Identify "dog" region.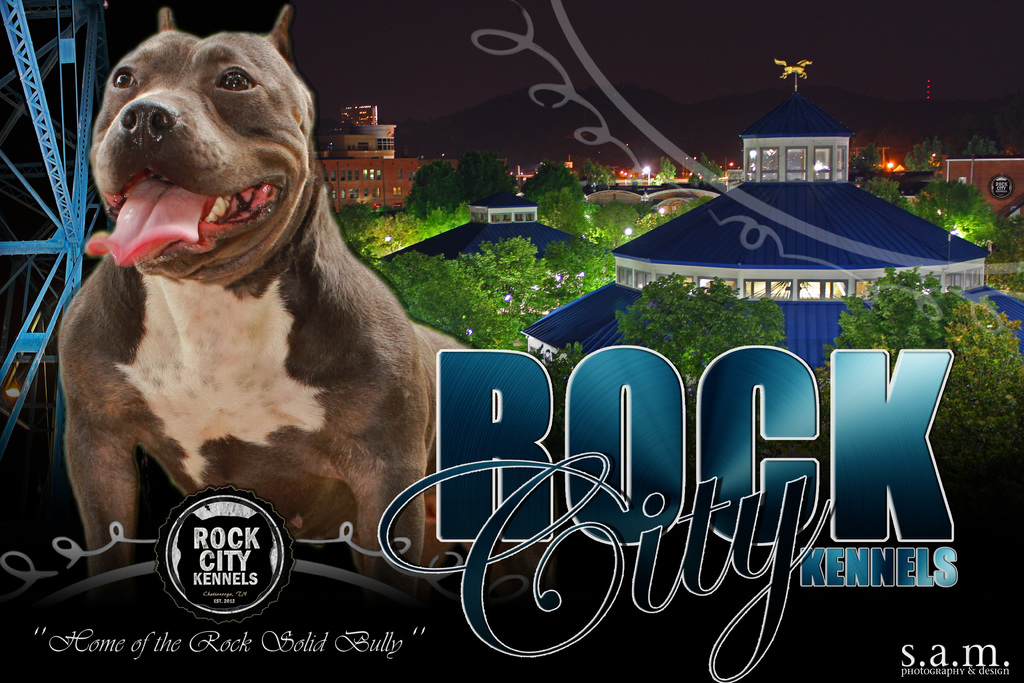
Region: x1=56, y1=5, x2=478, y2=607.
